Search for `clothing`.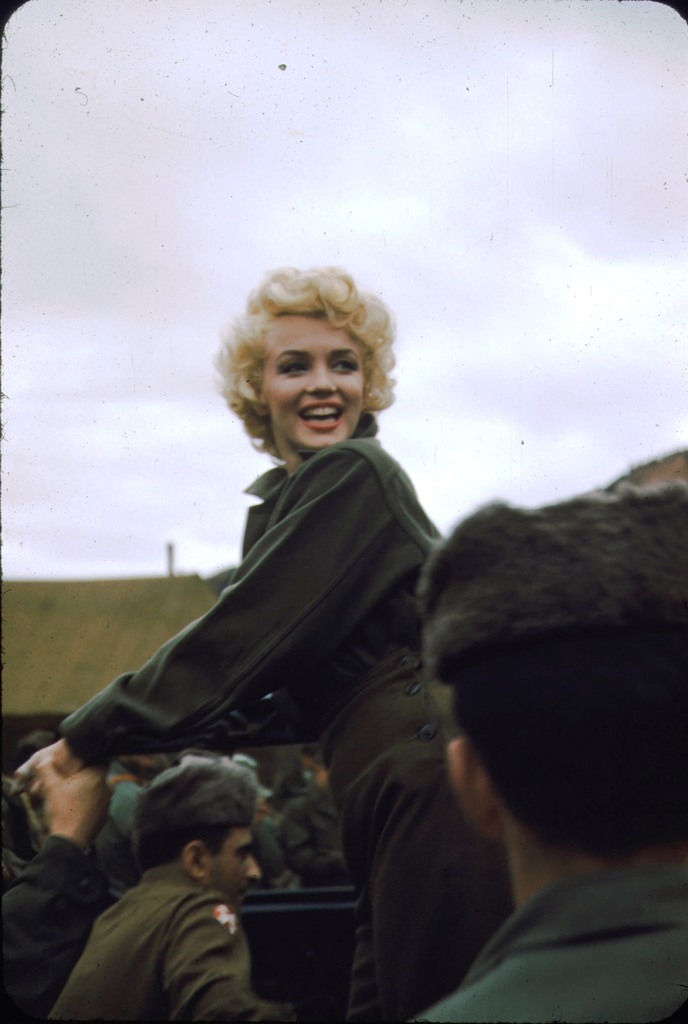
Found at (52, 833, 290, 1018).
